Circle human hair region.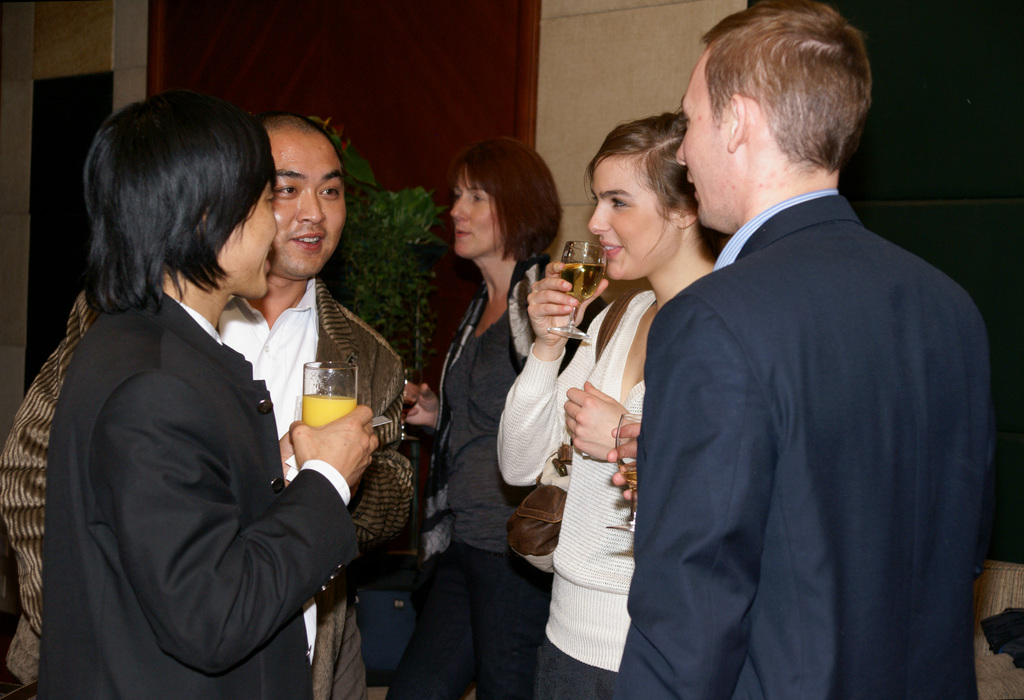
Region: box=[585, 108, 719, 258].
